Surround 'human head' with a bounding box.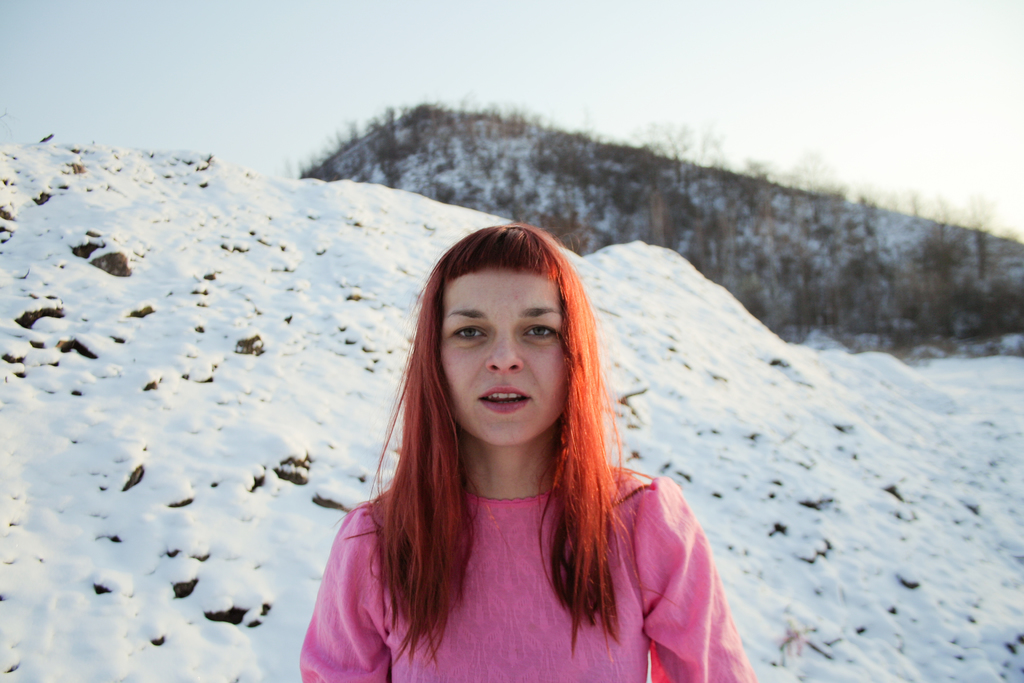
(left=408, top=226, right=613, bottom=445).
